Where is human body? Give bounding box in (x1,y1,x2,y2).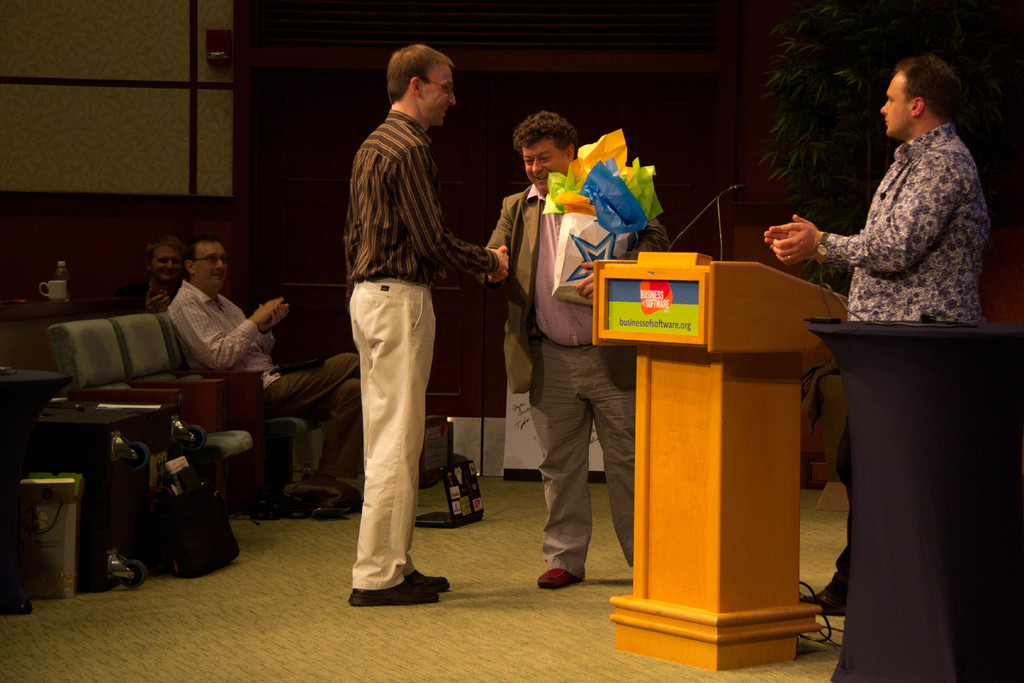
(118,242,191,323).
